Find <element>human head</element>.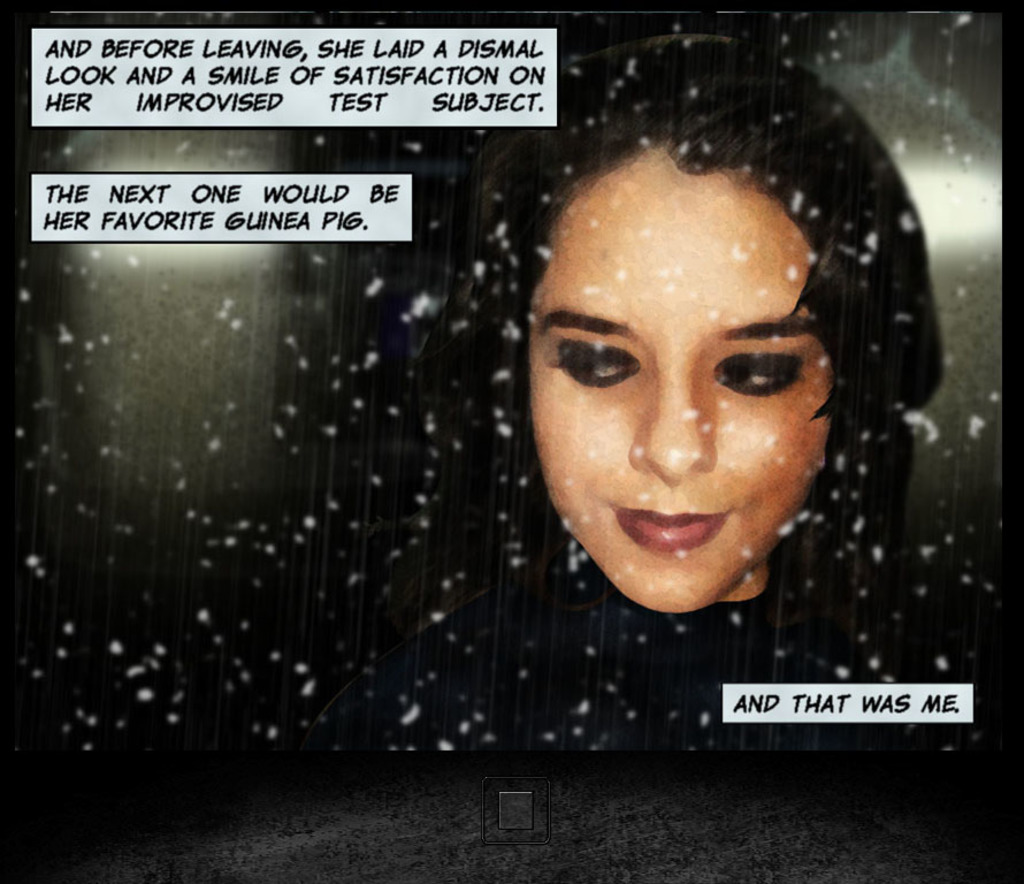
<box>511,114,905,633</box>.
